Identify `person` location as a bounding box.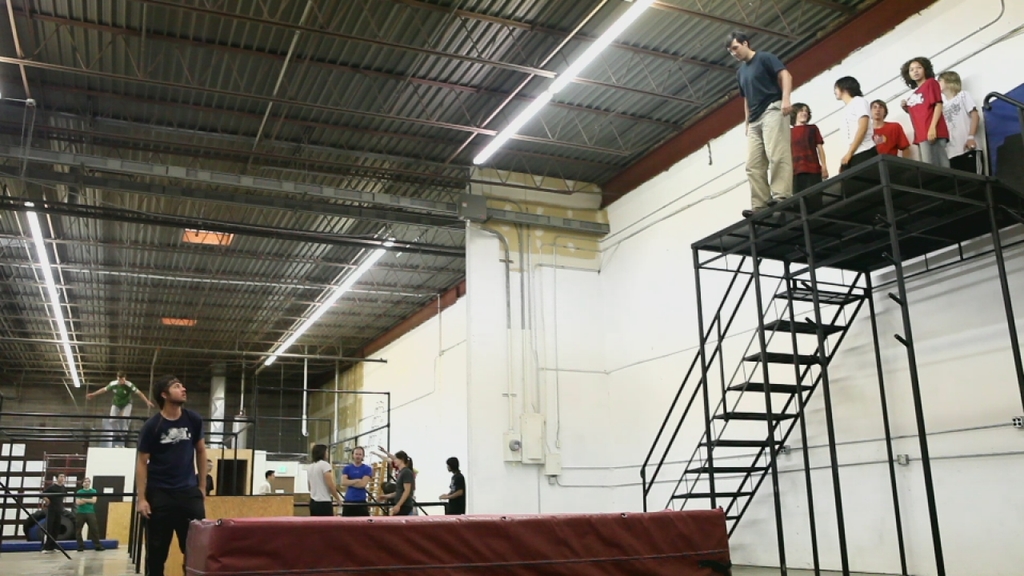
438, 451, 469, 517.
